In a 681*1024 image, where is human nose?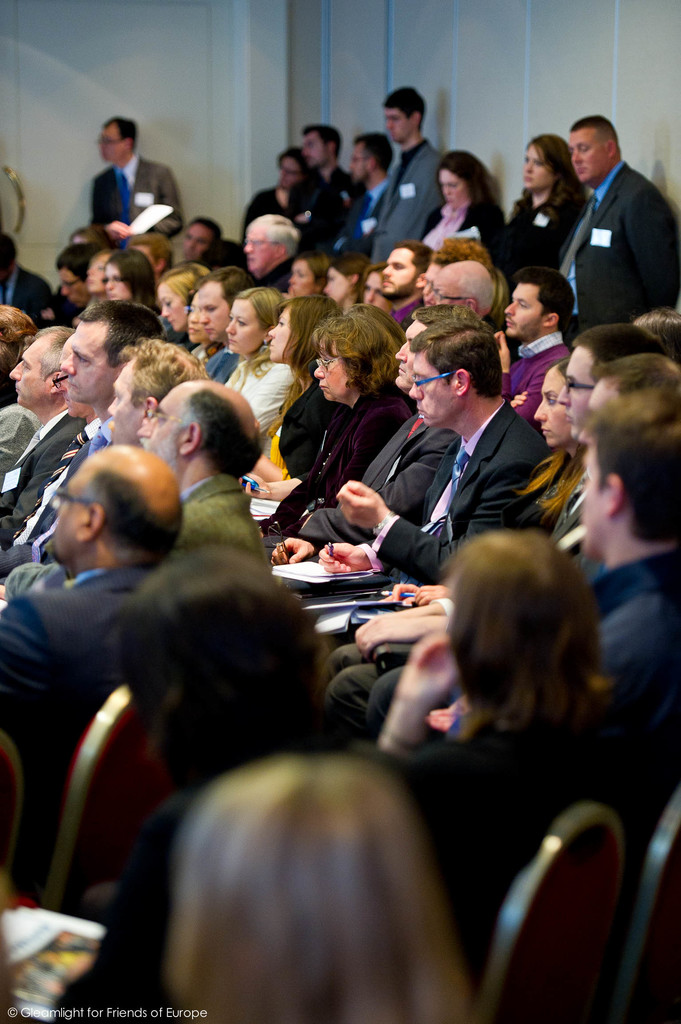
[227, 317, 237, 335].
